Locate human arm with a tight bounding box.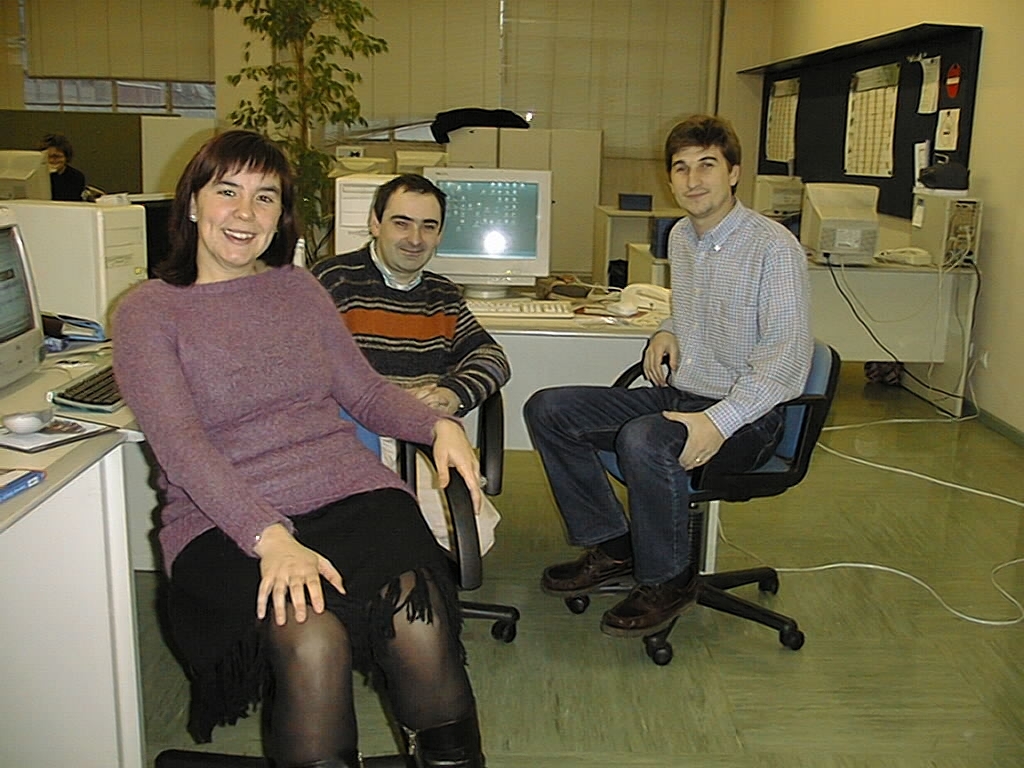
locate(102, 287, 353, 622).
